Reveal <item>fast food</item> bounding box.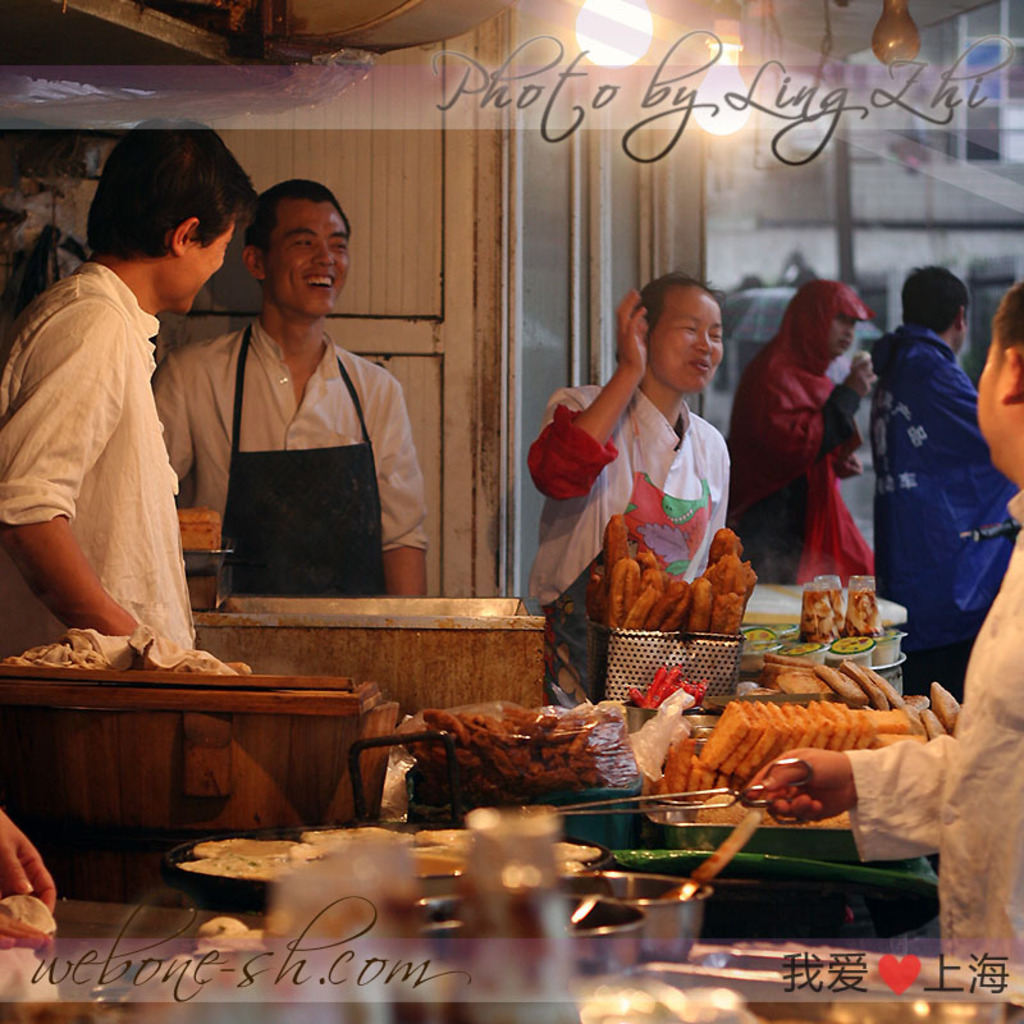
Revealed: (412, 707, 609, 806).
